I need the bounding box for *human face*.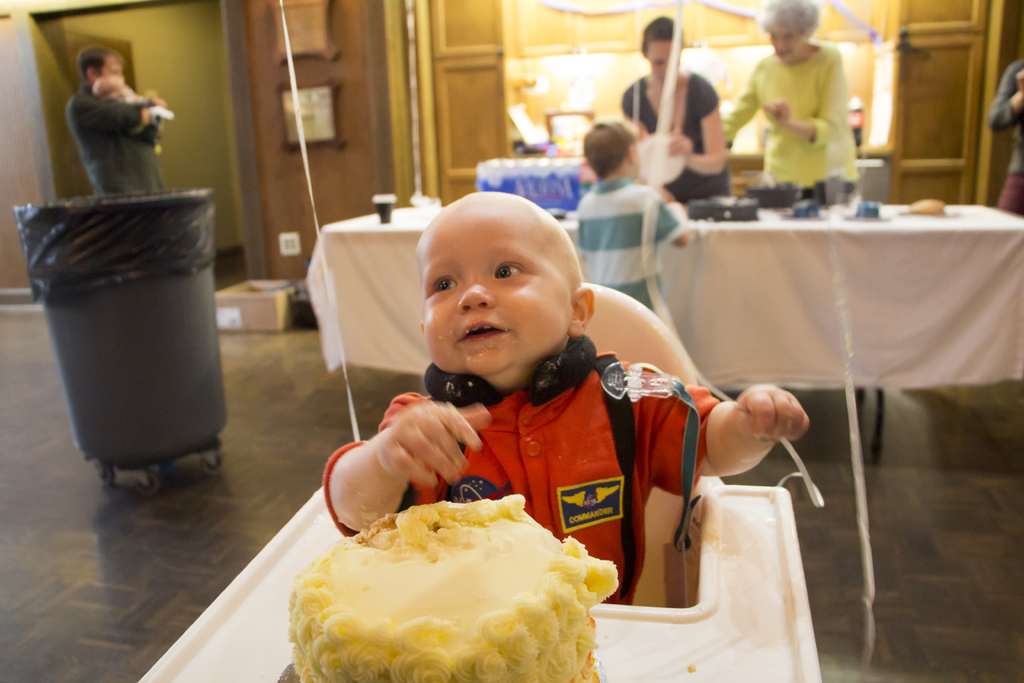
Here it is: bbox(95, 57, 124, 77).
